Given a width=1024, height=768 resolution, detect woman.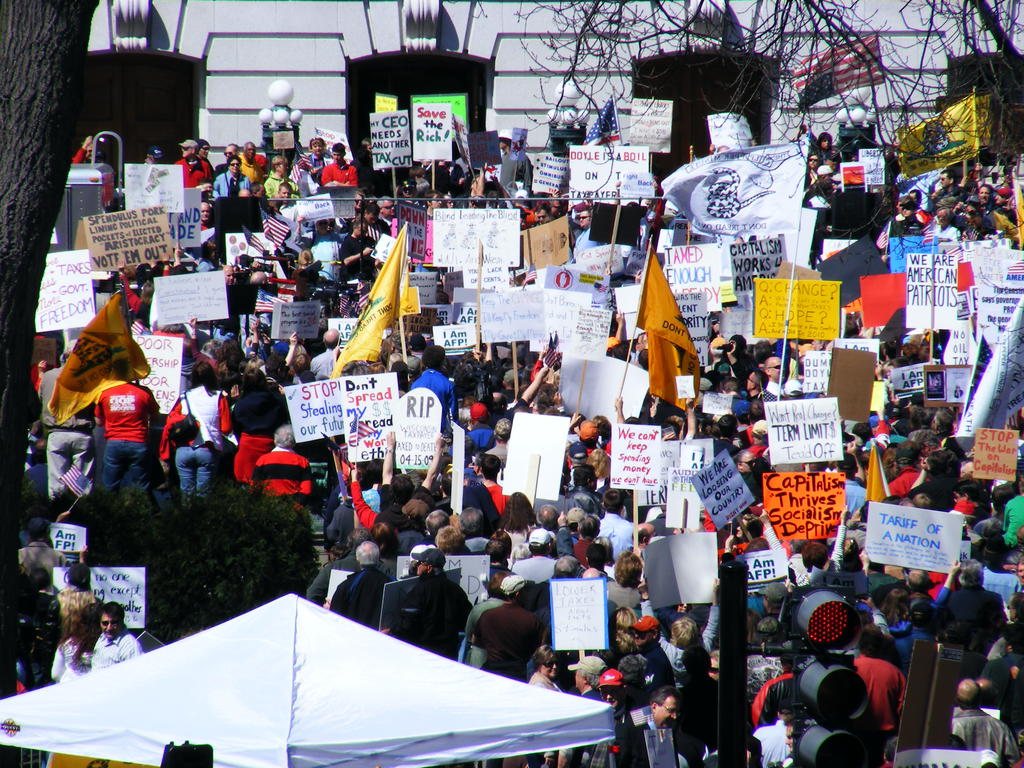
box(196, 140, 213, 164).
